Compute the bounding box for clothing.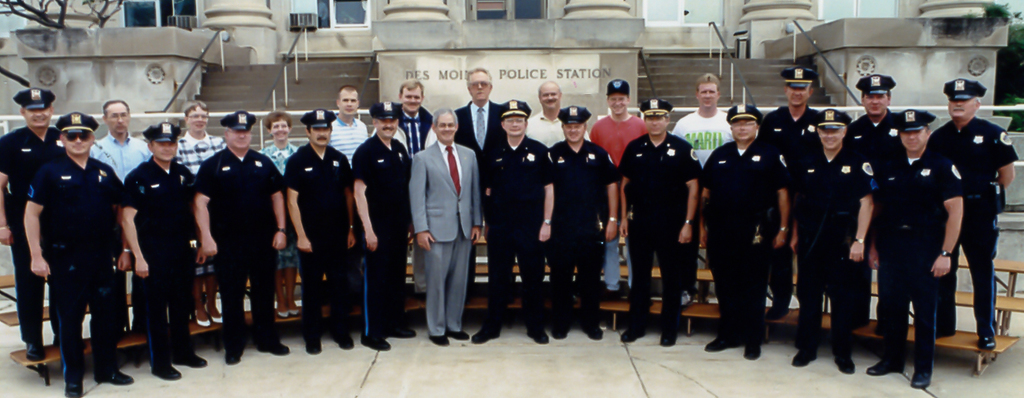
[left=201, top=146, right=287, bottom=351].
